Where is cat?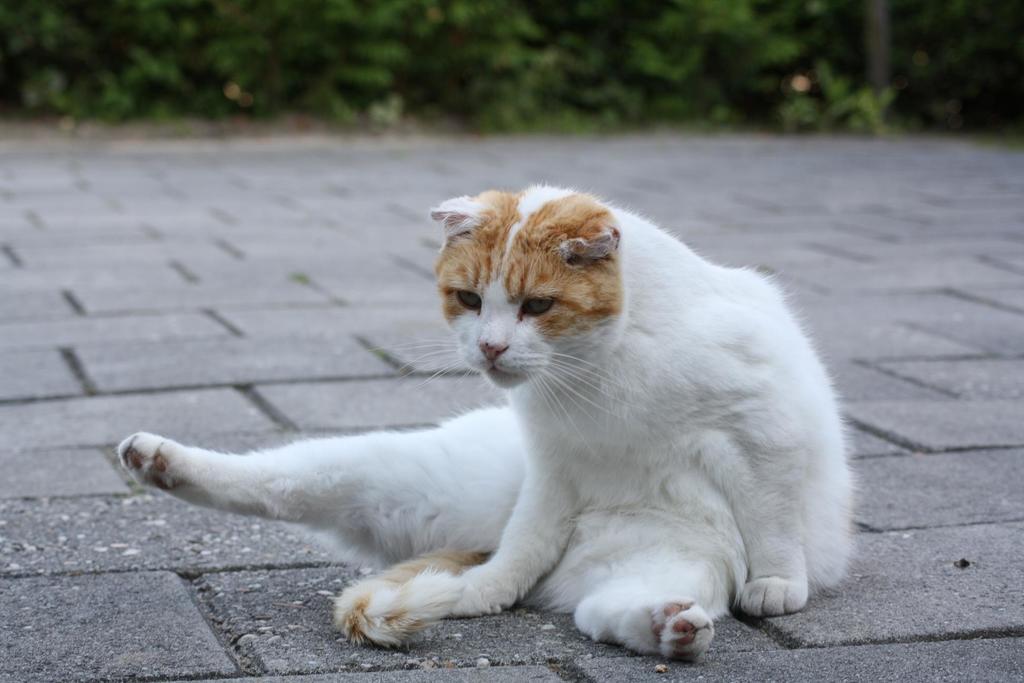
<box>115,178,851,662</box>.
